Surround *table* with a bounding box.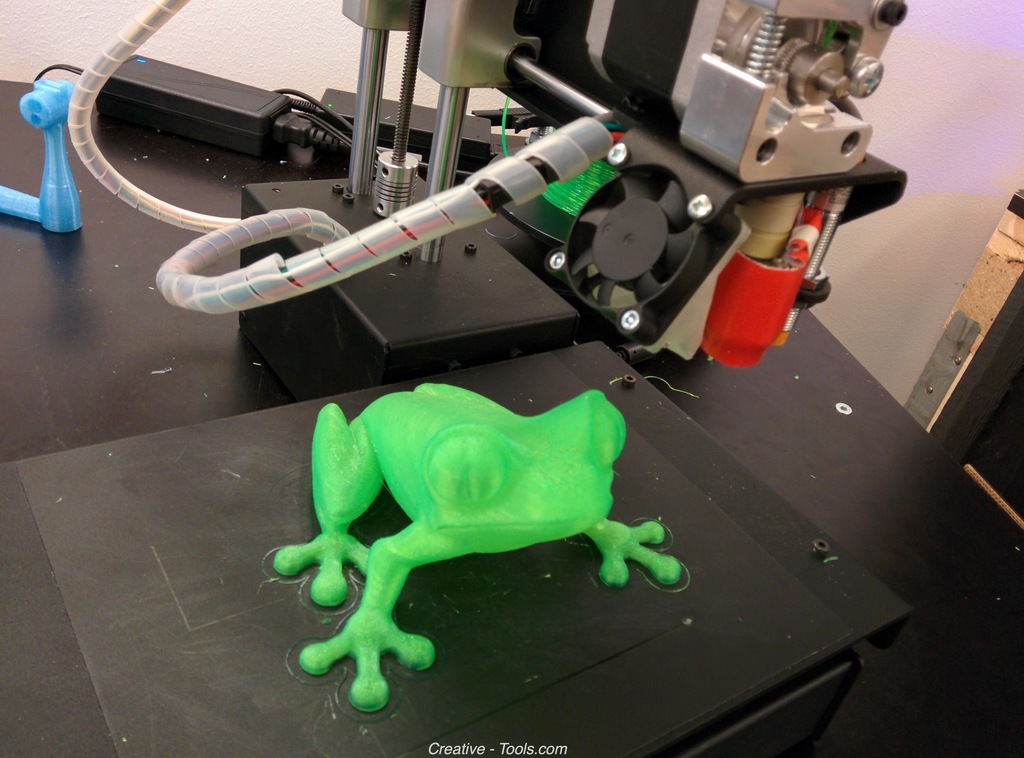
BBox(0, 332, 918, 757).
